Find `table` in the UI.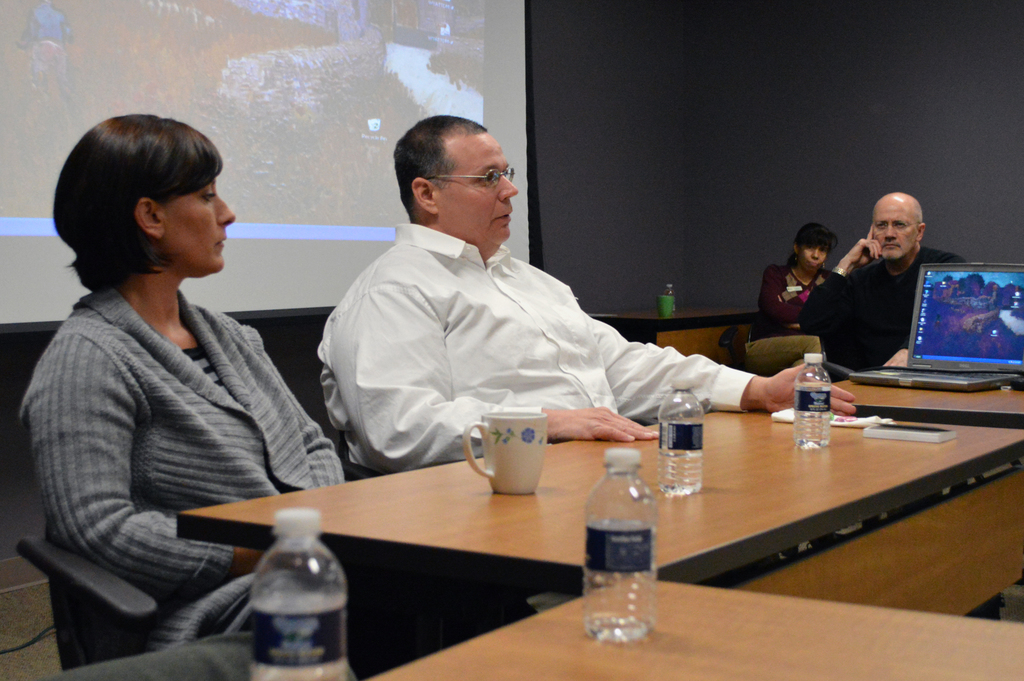
UI element at locate(370, 574, 1023, 680).
